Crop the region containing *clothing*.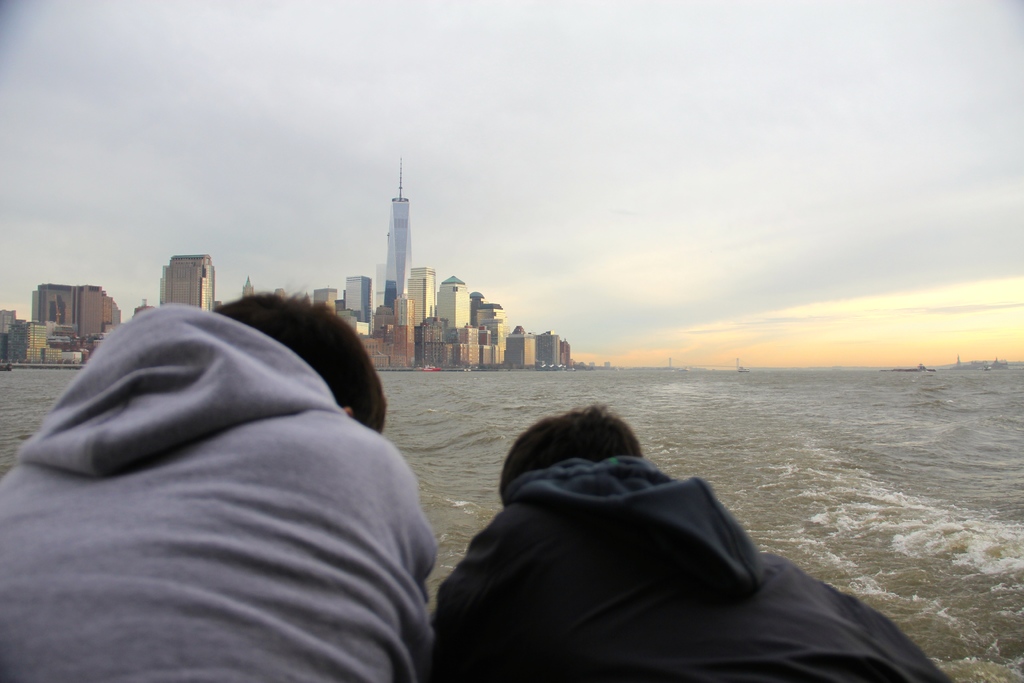
Crop region: region(12, 239, 479, 682).
